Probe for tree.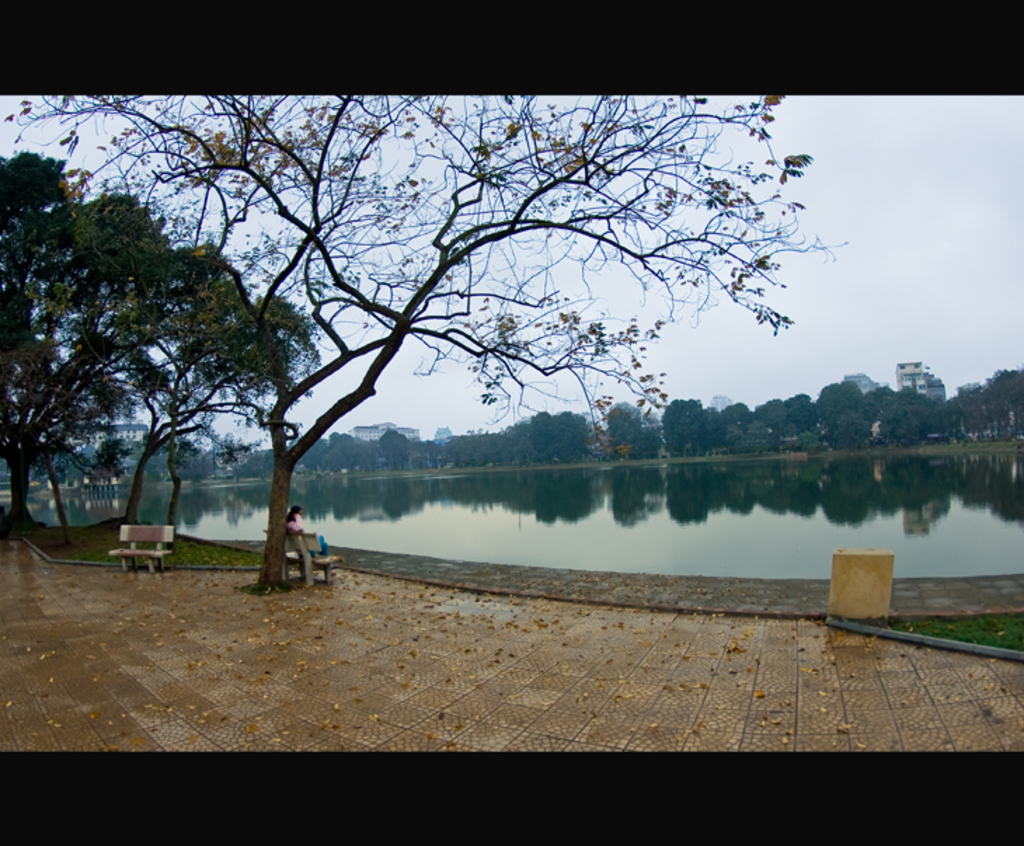
Probe result: <bbox>983, 368, 1021, 441</bbox>.
